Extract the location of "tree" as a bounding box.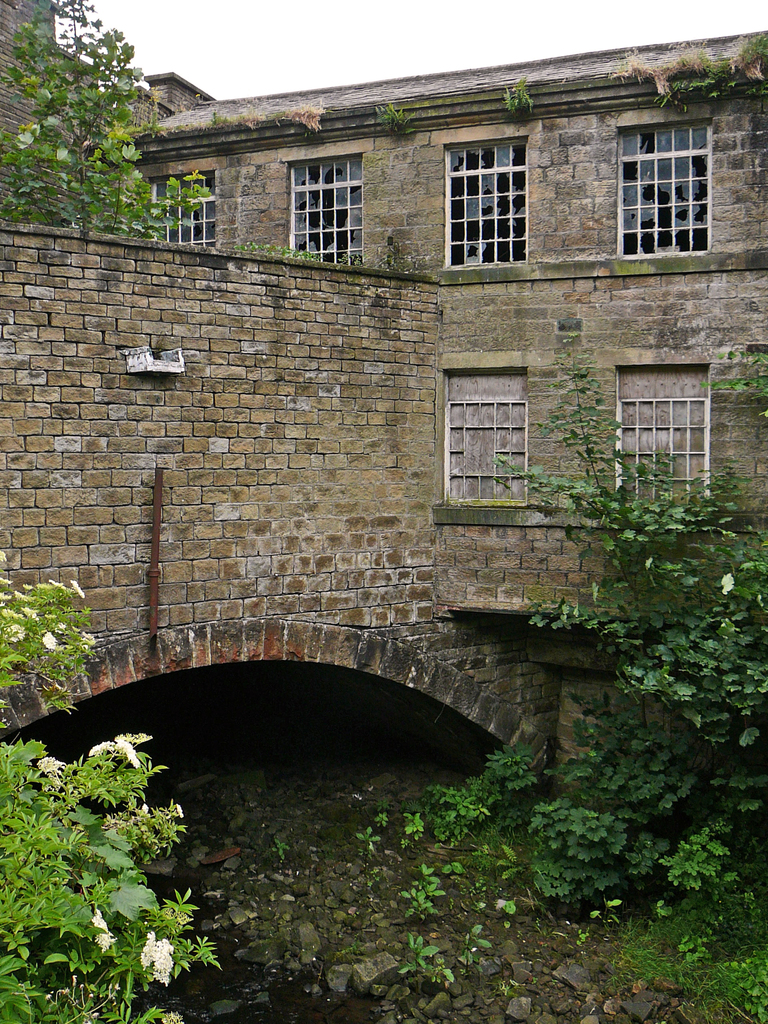
<region>0, 545, 227, 1023</region>.
